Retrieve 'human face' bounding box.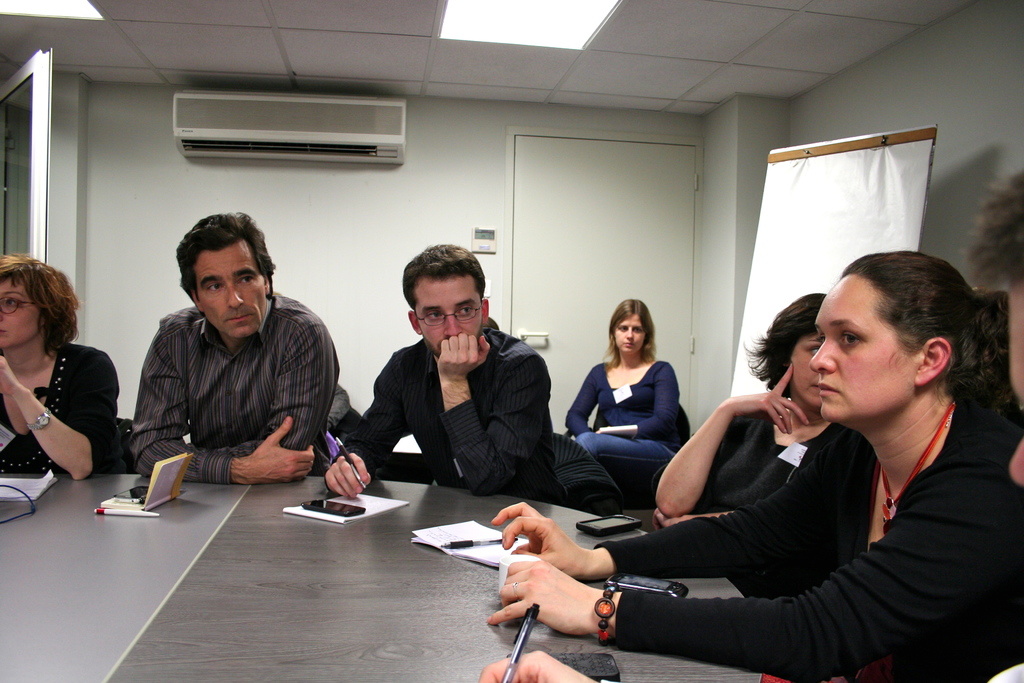
Bounding box: (left=615, top=315, right=649, bottom=357).
